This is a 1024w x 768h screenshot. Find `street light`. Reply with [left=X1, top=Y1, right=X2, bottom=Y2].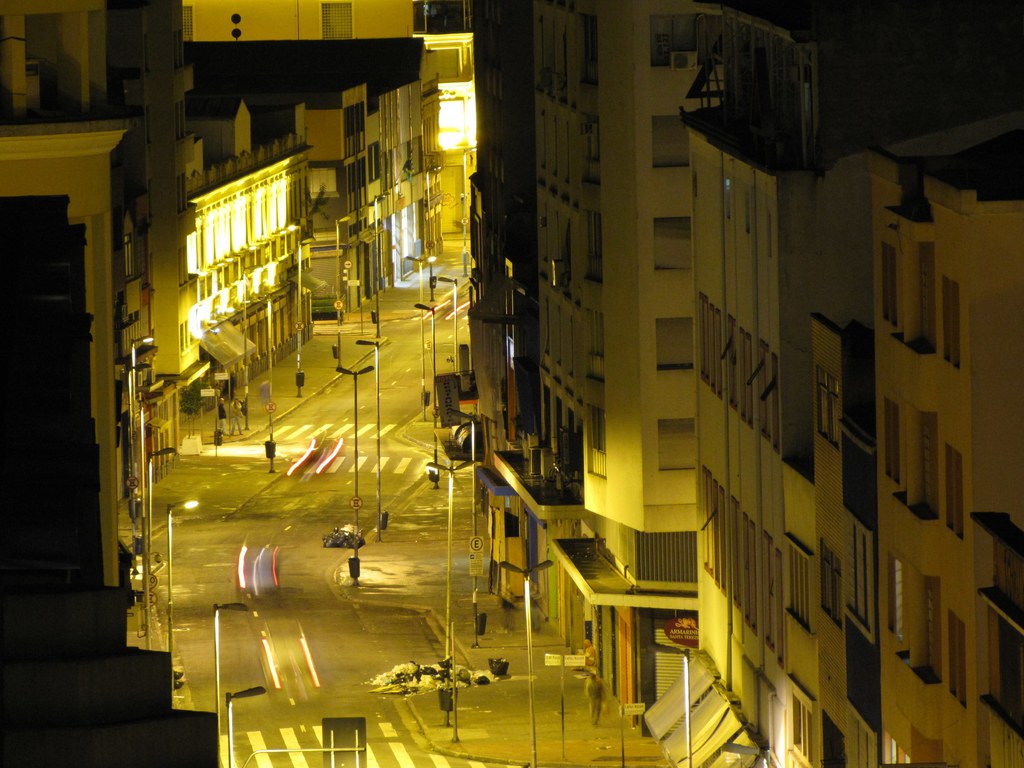
[left=372, top=192, right=385, bottom=333].
